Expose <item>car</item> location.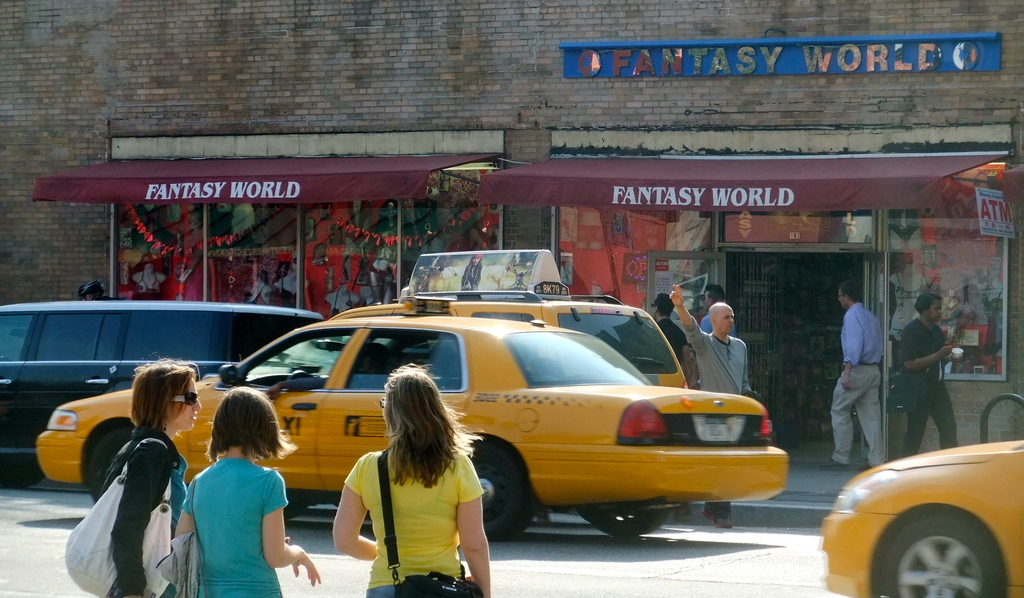
Exposed at Rect(820, 439, 1023, 597).
